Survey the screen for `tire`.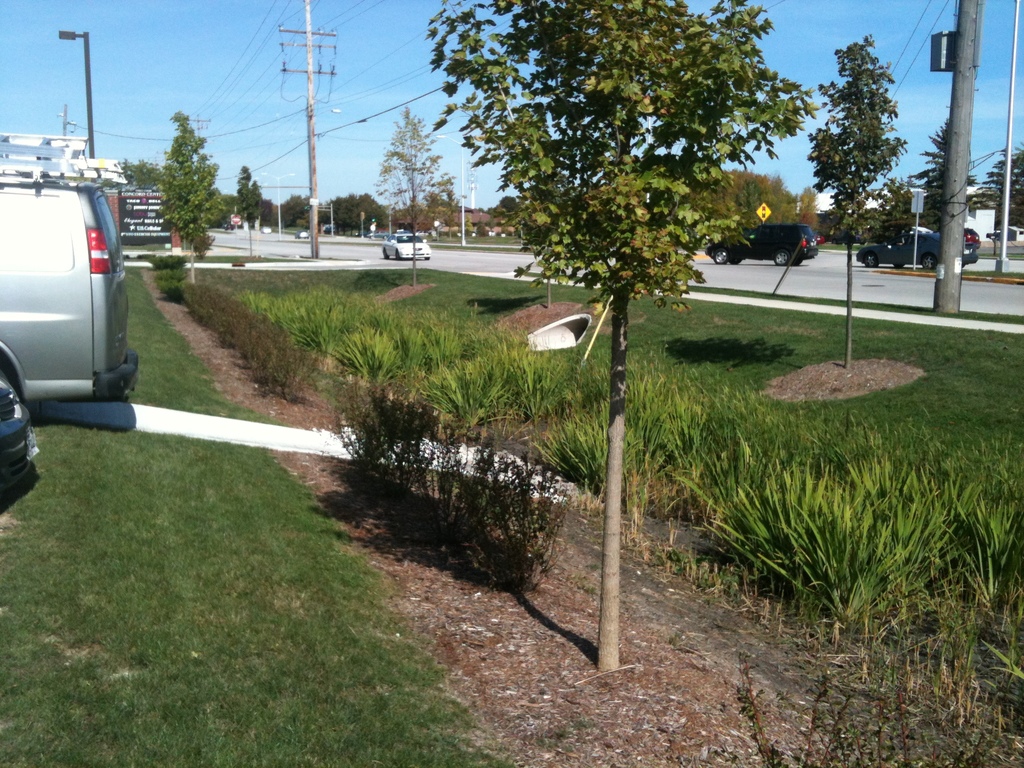
Survey found: l=773, t=251, r=790, b=265.
